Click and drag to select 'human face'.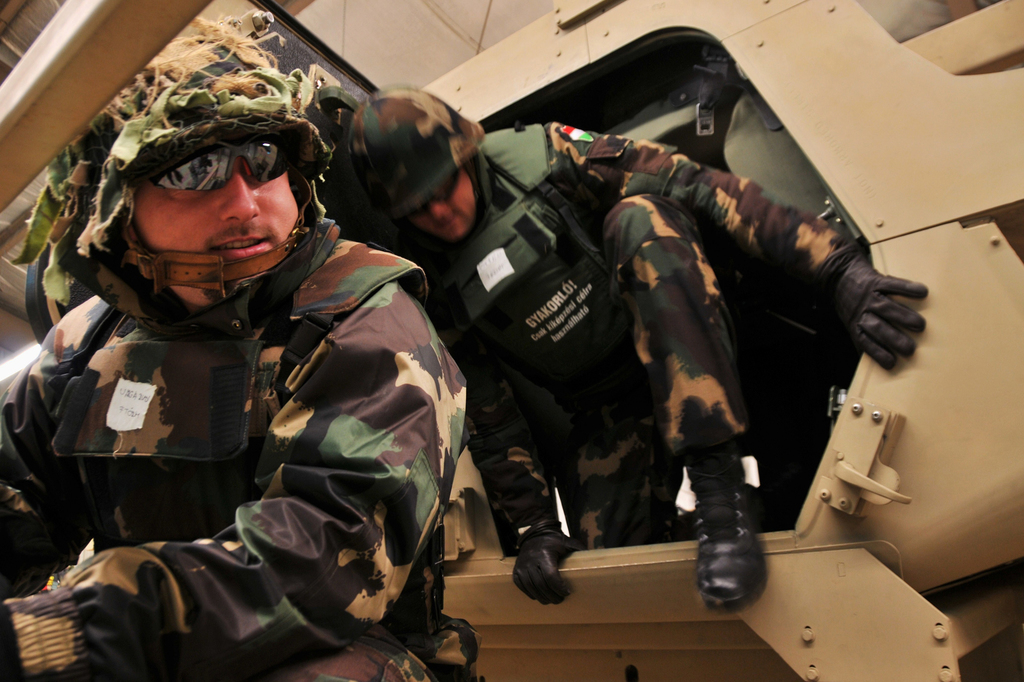
Selection: Rect(413, 174, 481, 240).
